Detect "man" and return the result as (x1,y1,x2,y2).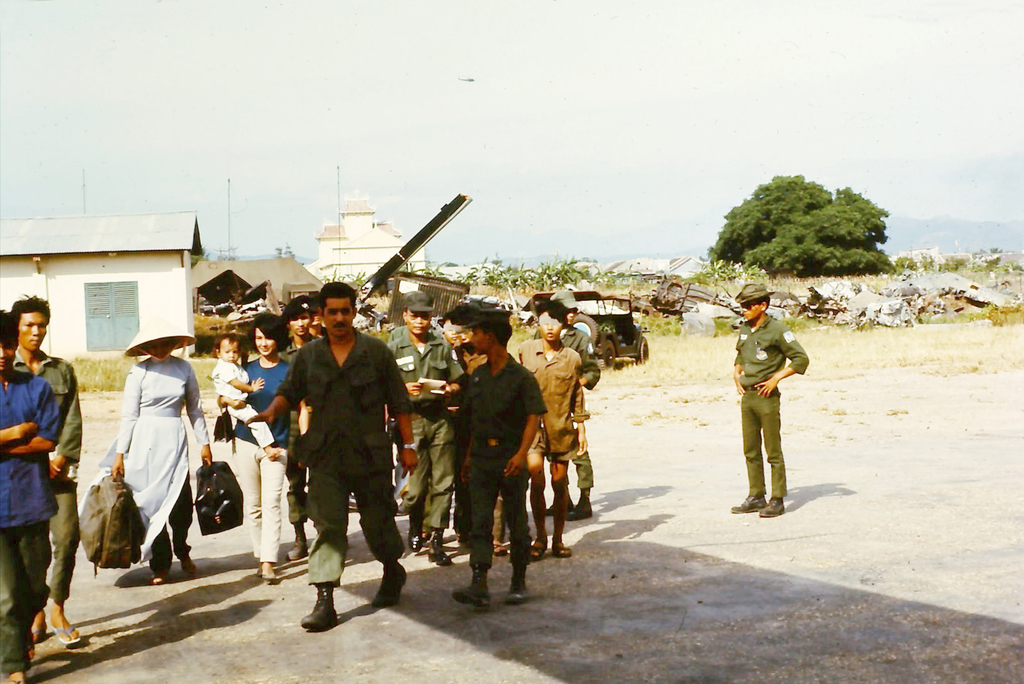
(734,274,811,511).
